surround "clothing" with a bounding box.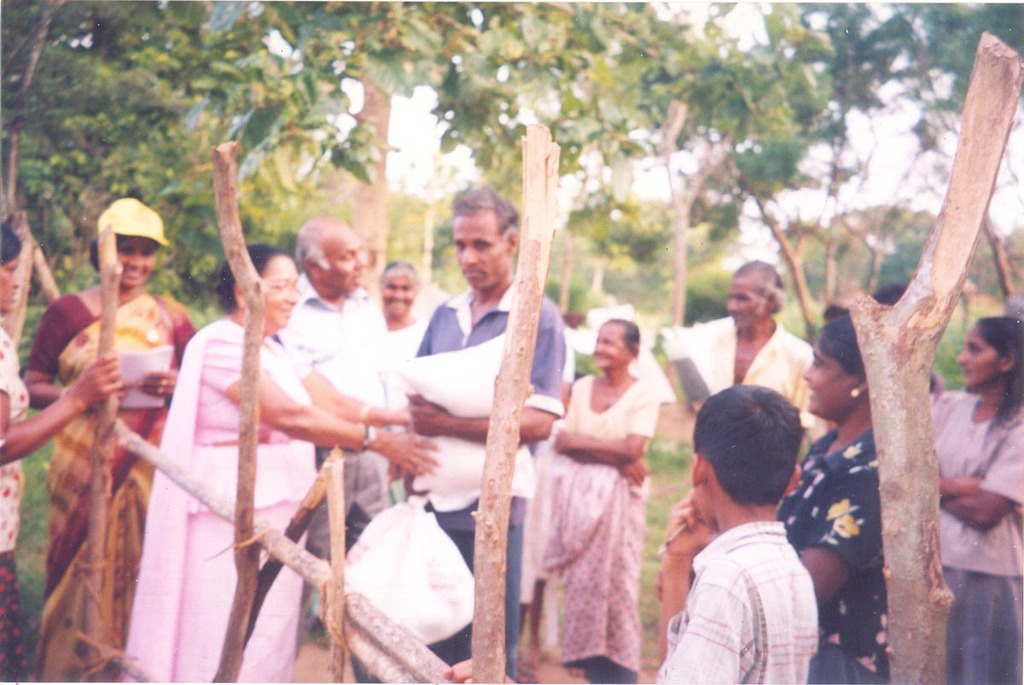
(left=21, top=290, right=199, bottom=684).
